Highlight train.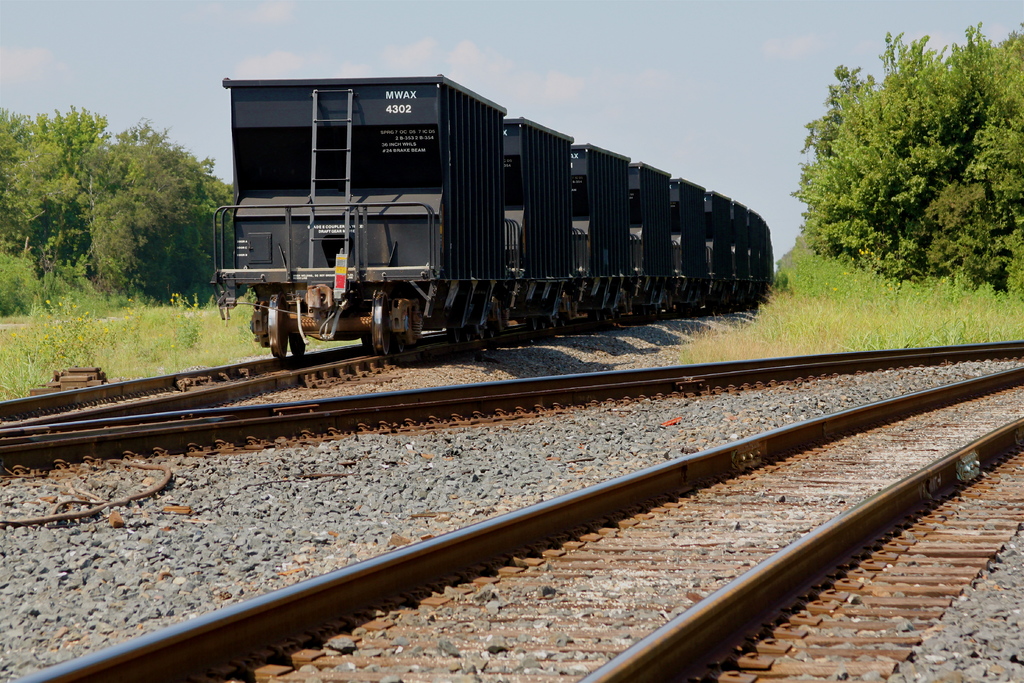
Highlighted region: 212,72,778,356.
